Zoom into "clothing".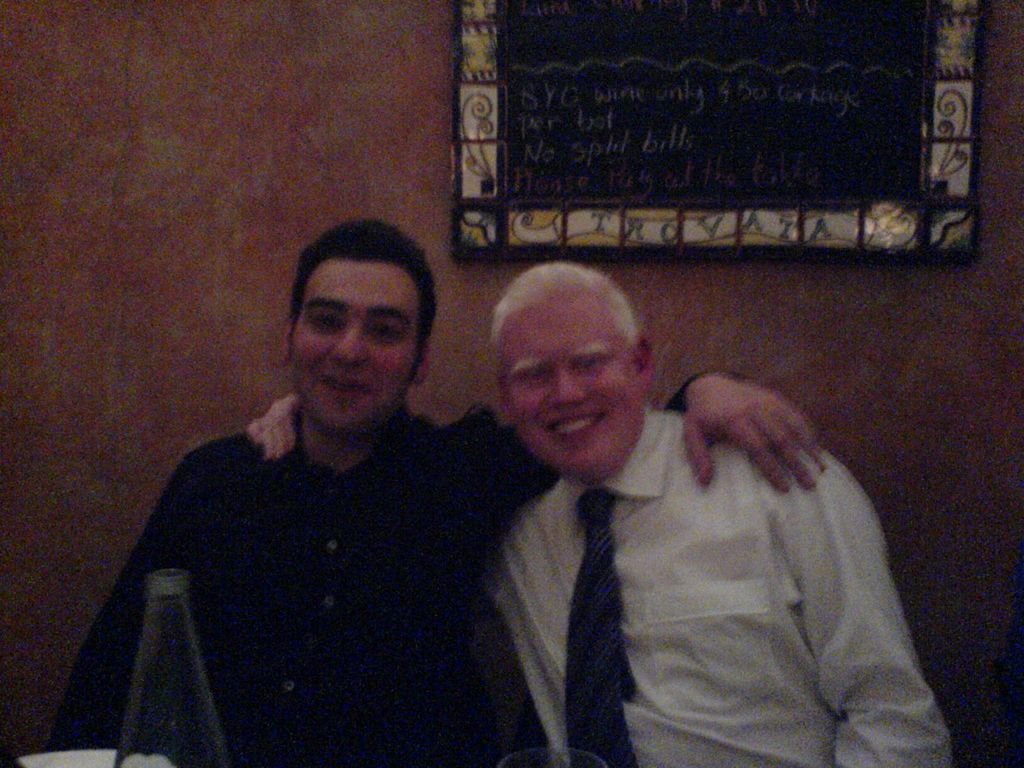
Zoom target: box=[468, 353, 966, 759].
